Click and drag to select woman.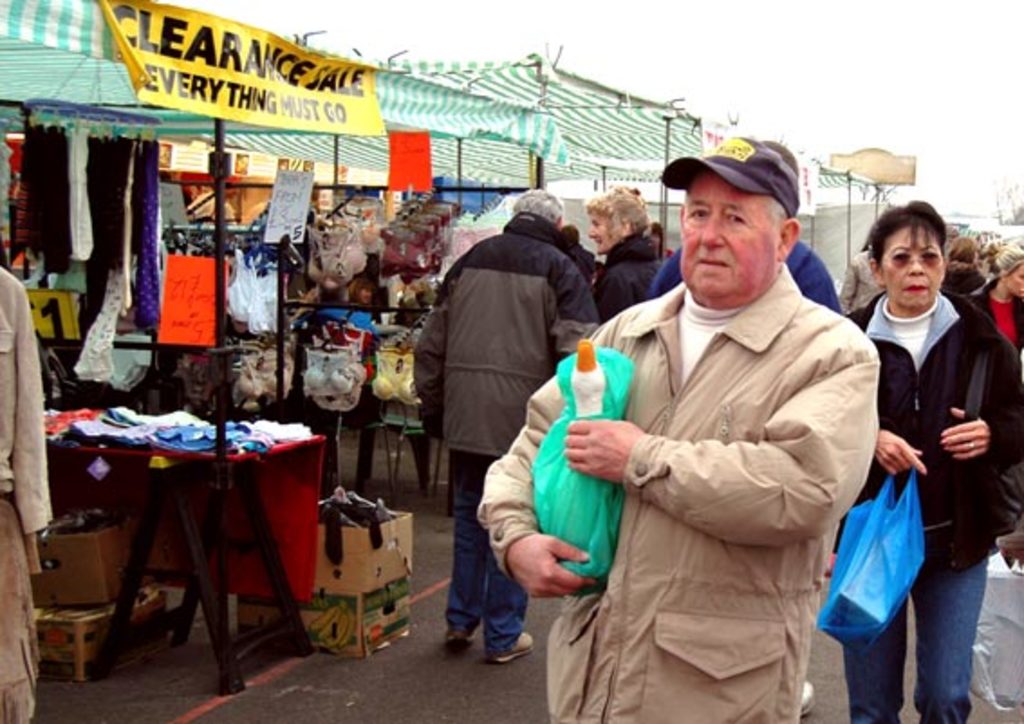
Selection: BBox(563, 222, 592, 285).
